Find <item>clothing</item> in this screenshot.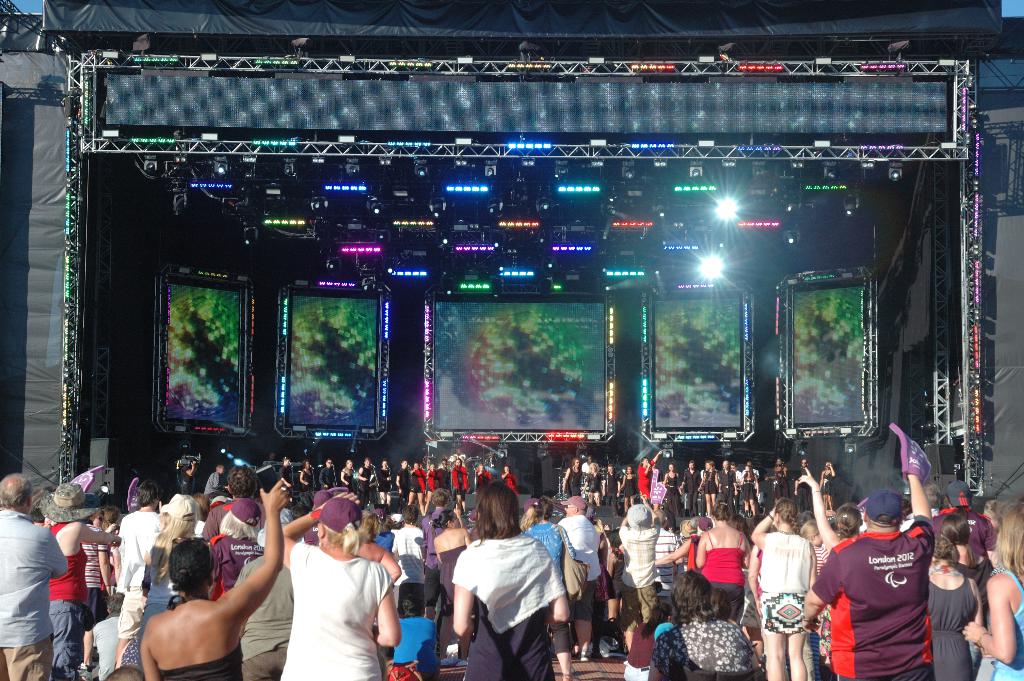
The bounding box for <item>clothing</item> is select_region(274, 525, 403, 675).
